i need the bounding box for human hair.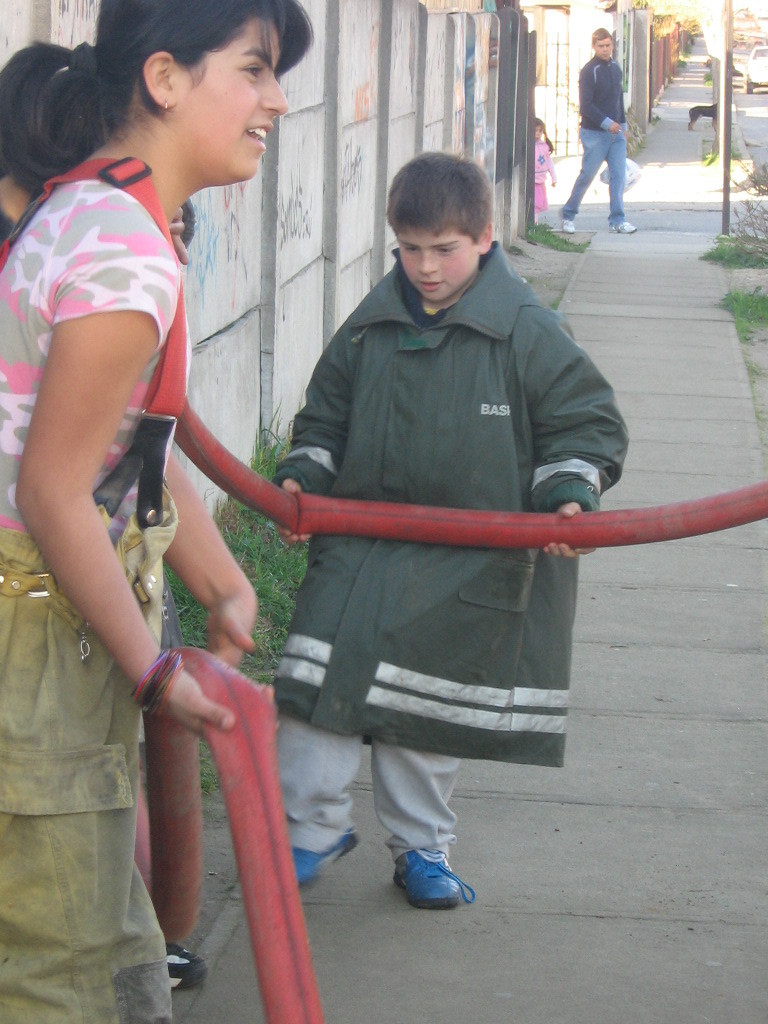
Here it is: (x1=380, y1=143, x2=492, y2=239).
